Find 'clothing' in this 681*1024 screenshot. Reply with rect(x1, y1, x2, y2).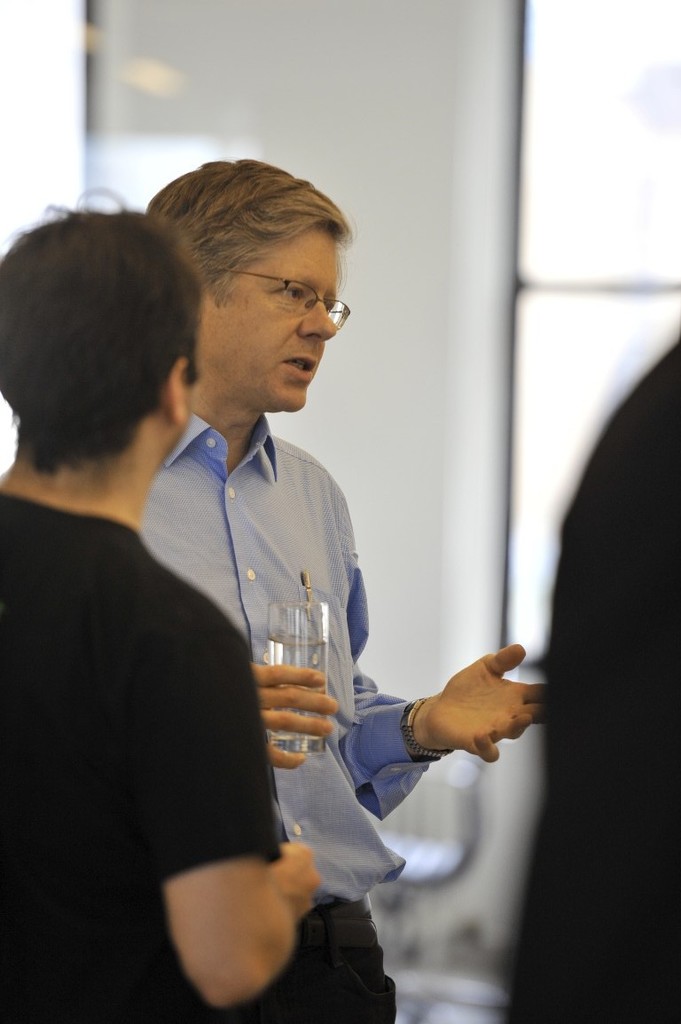
rect(0, 478, 284, 1023).
